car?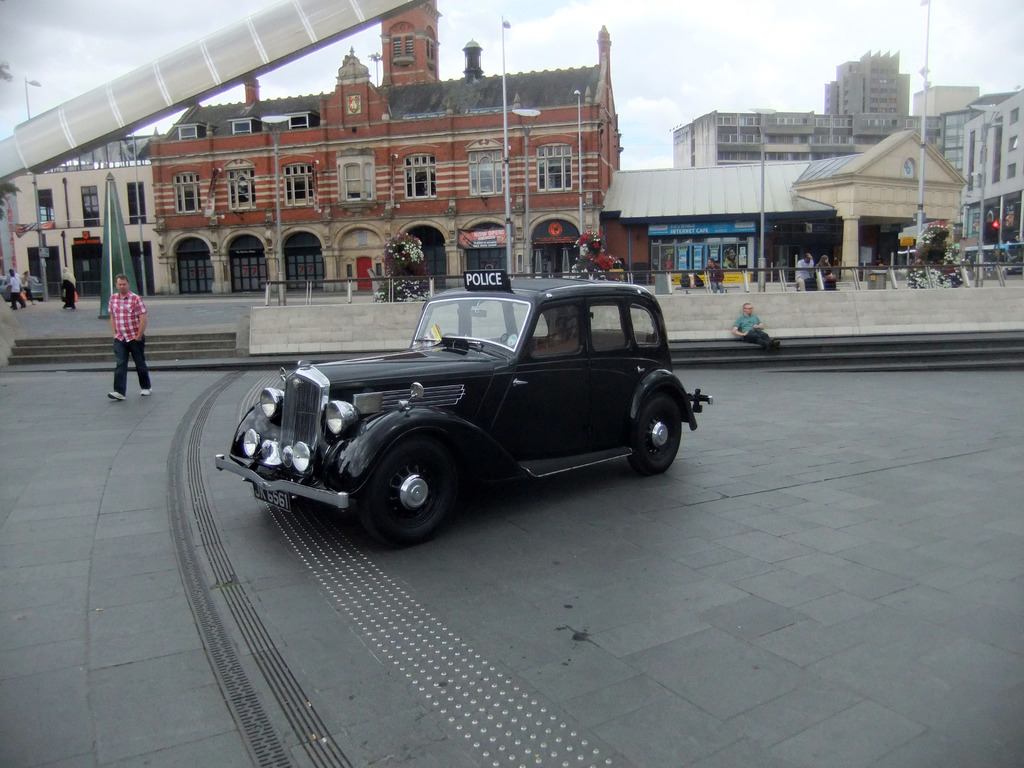
(x1=0, y1=273, x2=42, y2=301)
